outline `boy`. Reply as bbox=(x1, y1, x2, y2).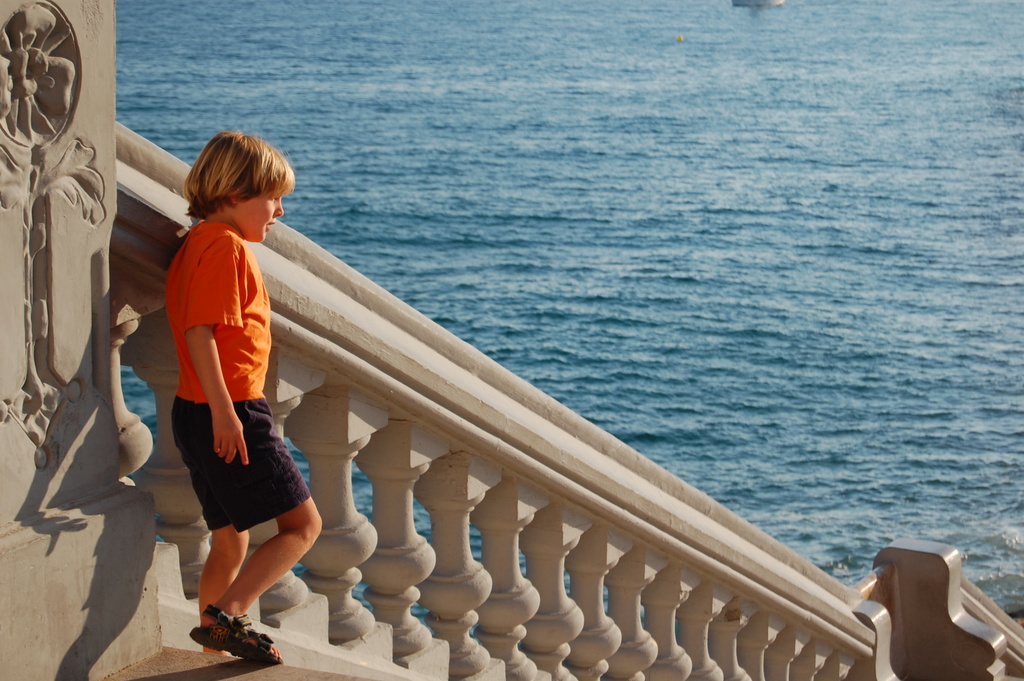
bbox=(159, 127, 328, 662).
